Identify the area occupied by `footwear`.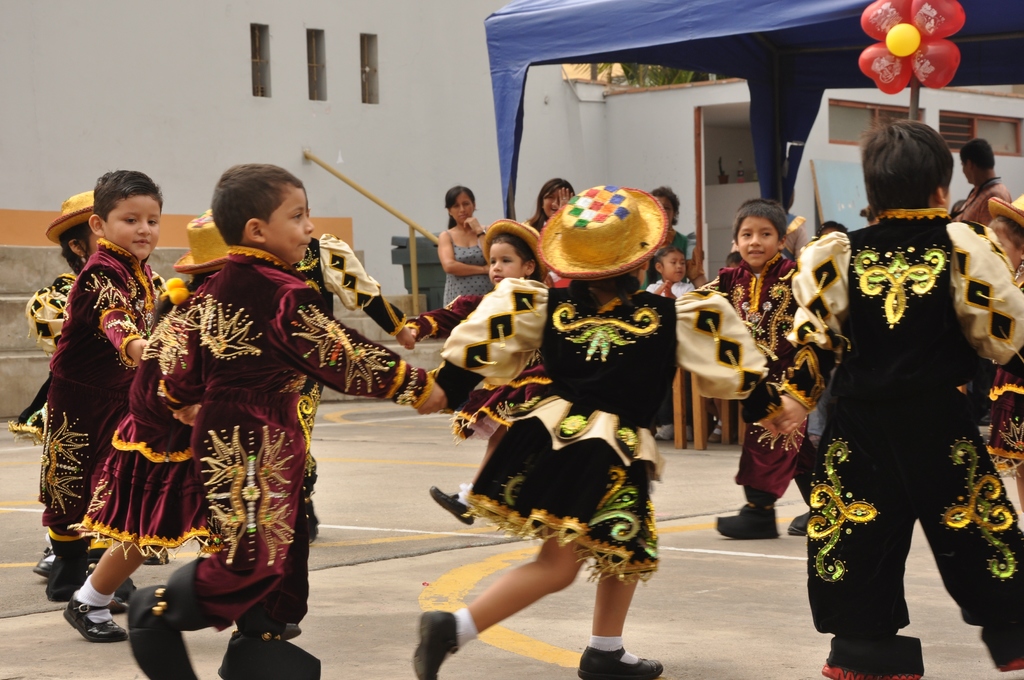
Area: [left=29, top=544, right=57, bottom=581].
